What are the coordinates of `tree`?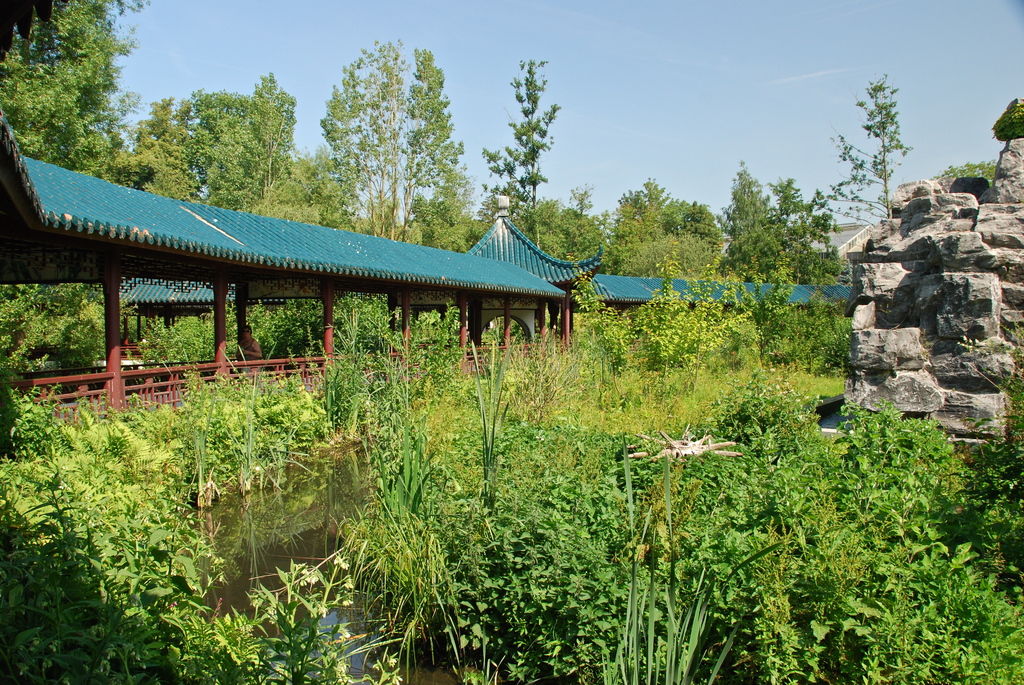
(x1=248, y1=358, x2=477, y2=684).
